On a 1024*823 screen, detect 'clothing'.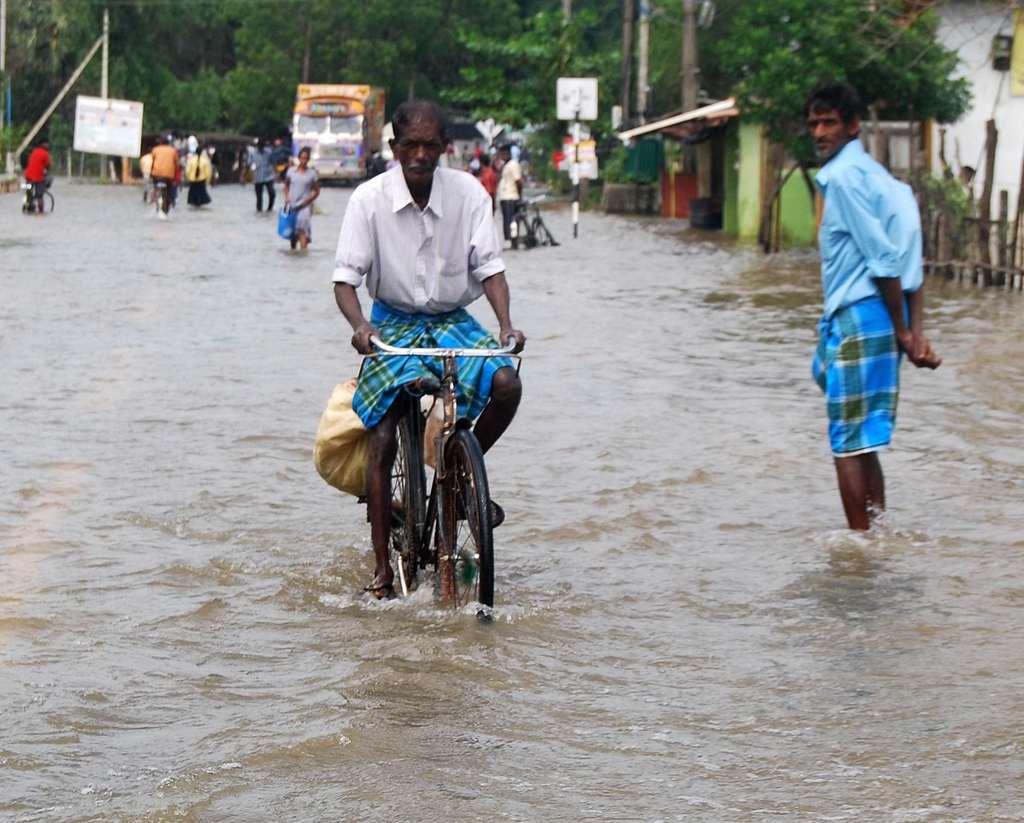
[322, 166, 510, 321].
